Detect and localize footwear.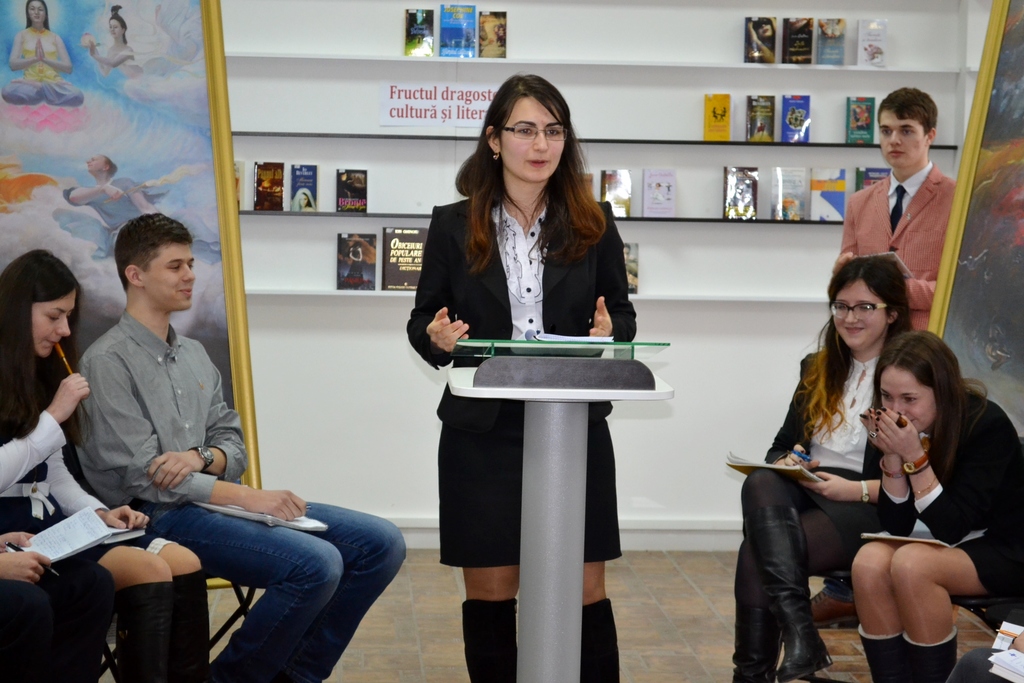
Localized at [745, 507, 850, 682].
